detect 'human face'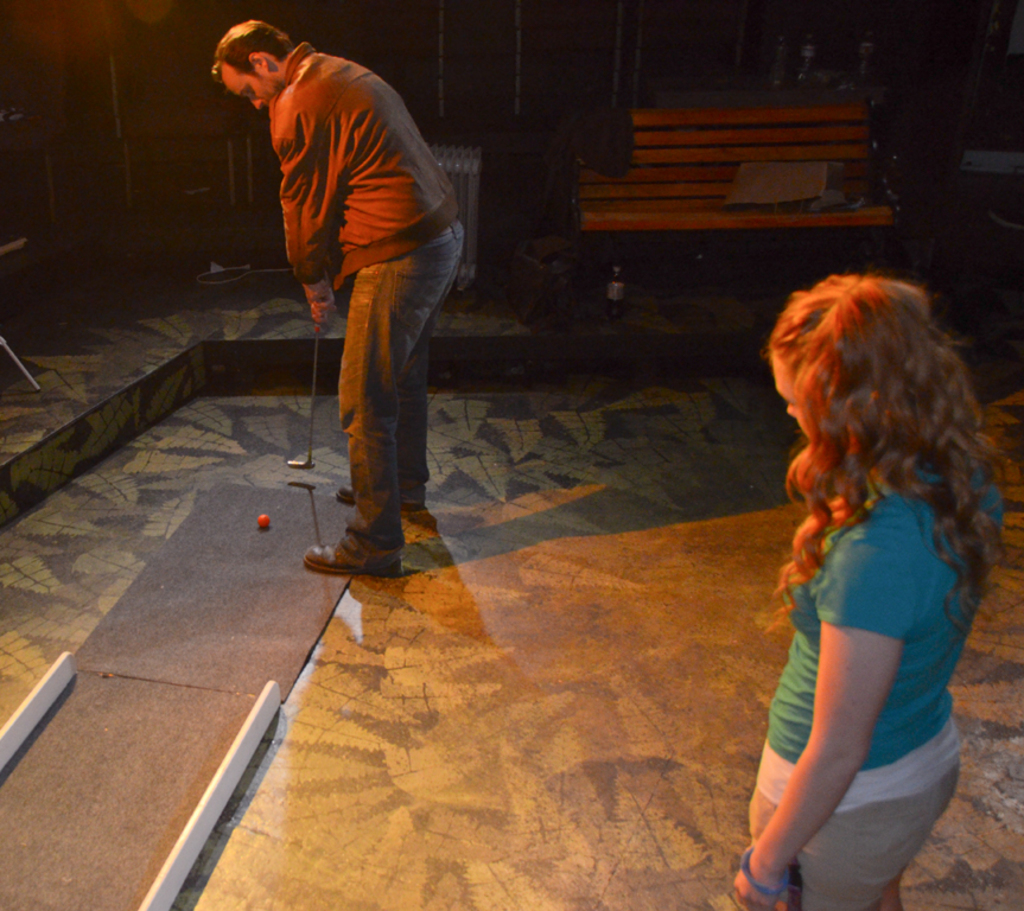
Rect(218, 65, 284, 113)
